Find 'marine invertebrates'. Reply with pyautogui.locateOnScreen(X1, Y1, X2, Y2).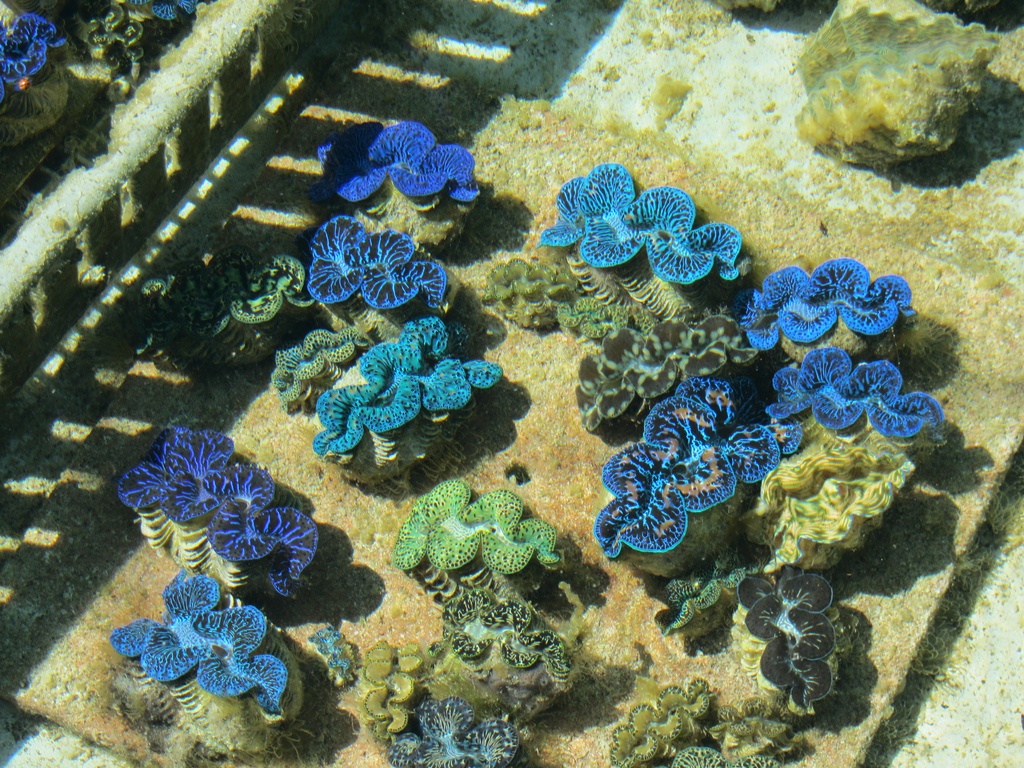
pyautogui.locateOnScreen(747, 451, 935, 567).
